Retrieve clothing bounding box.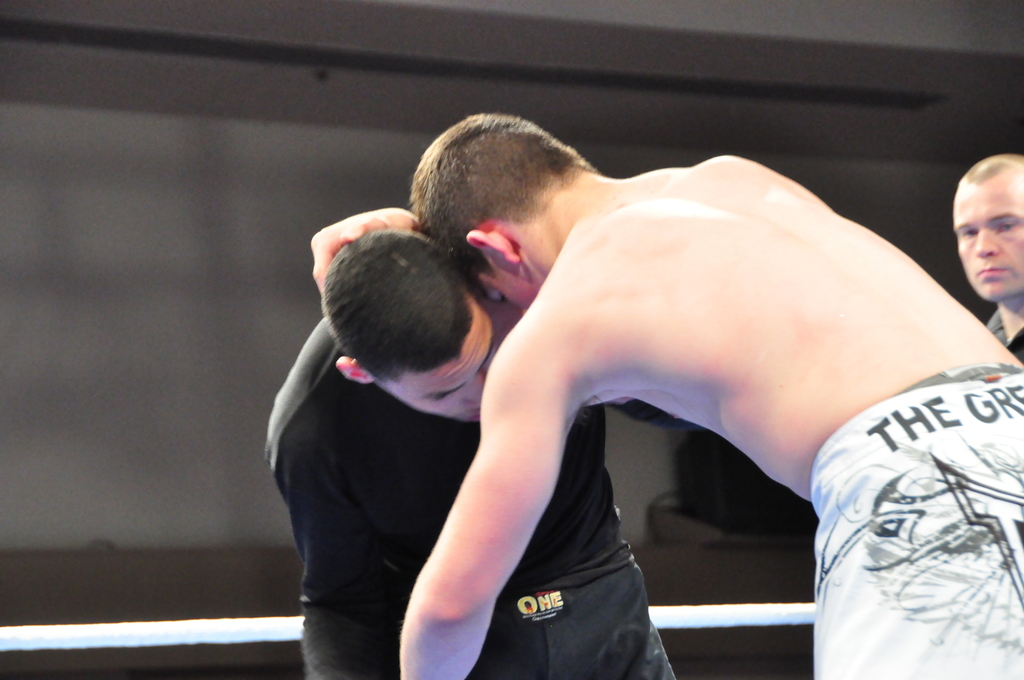
Bounding box: bbox(271, 308, 747, 679).
